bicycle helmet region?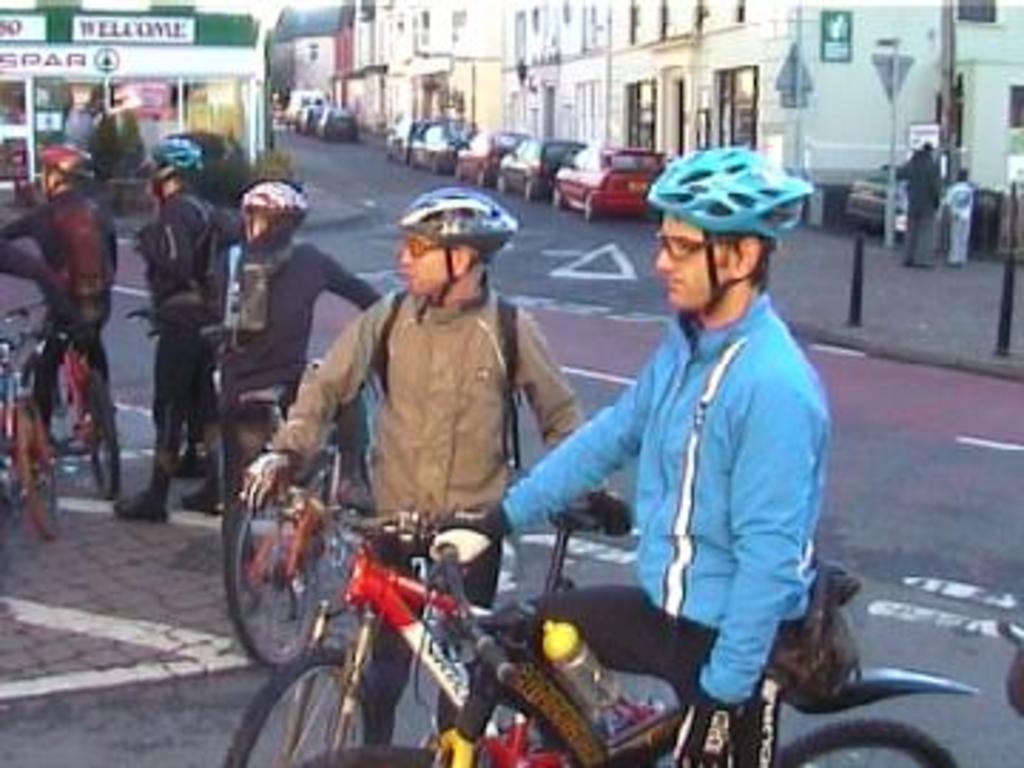
[x1=34, y1=142, x2=97, y2=205]
